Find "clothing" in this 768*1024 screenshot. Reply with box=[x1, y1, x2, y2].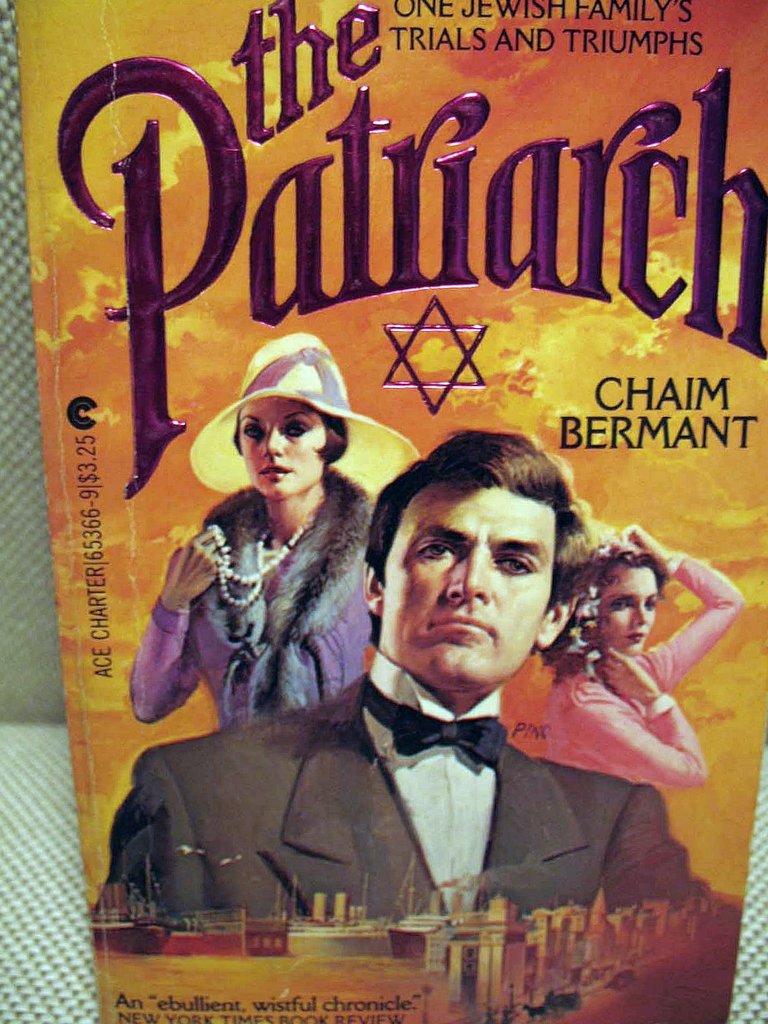
box=[117, 499, 387, 718].
